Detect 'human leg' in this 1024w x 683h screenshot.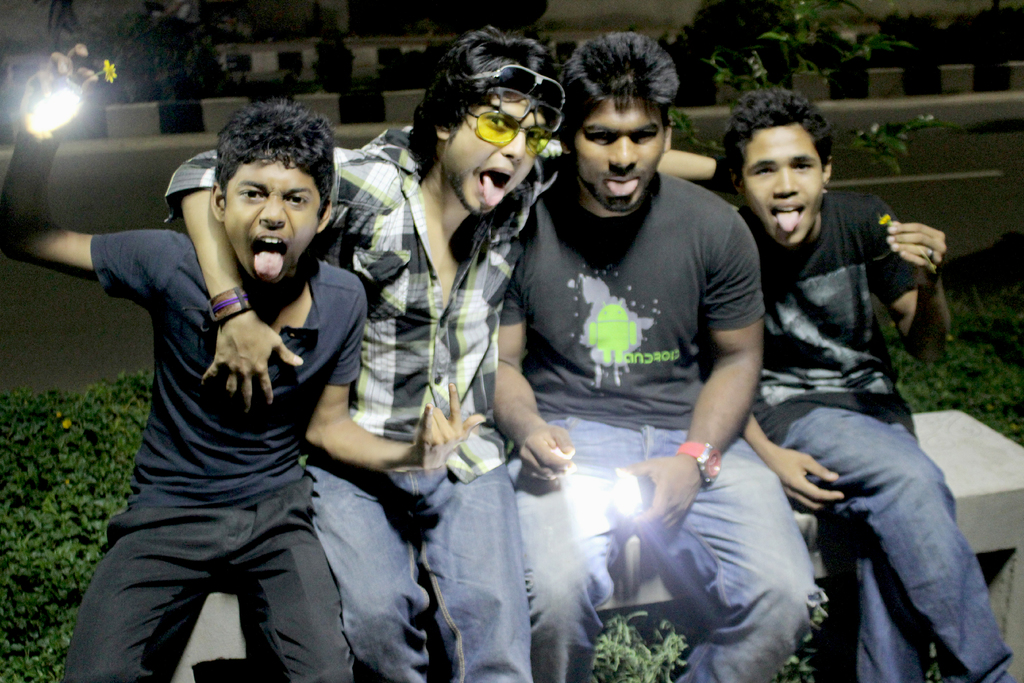
Detection: region(664, 422, 824, 682).
